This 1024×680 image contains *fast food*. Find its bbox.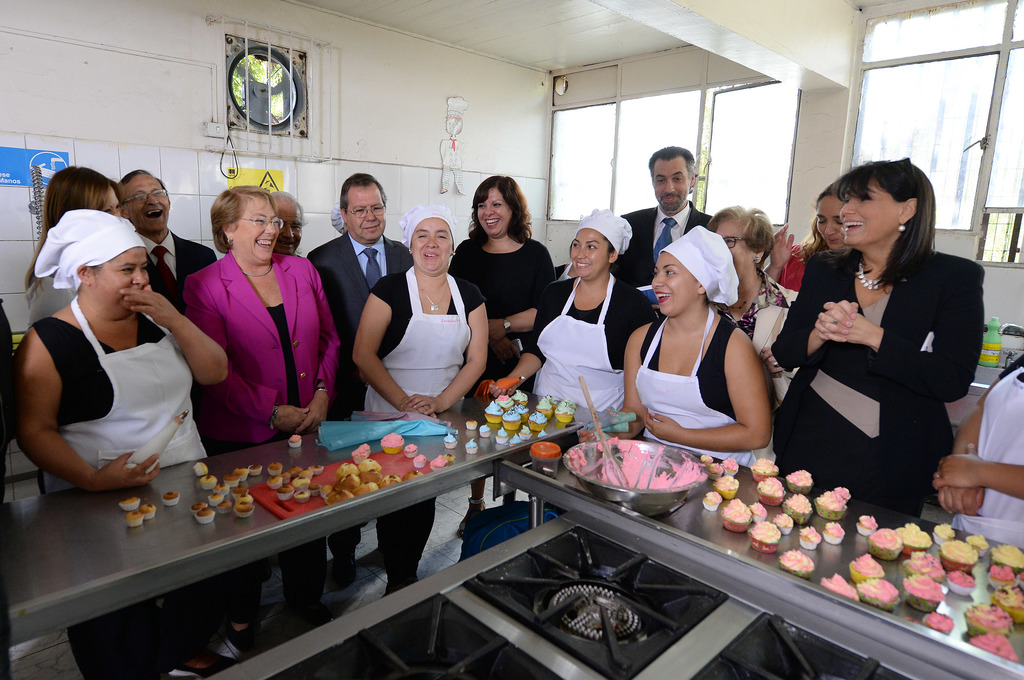
x1=753 y1=477 x2=782 y2=510.
